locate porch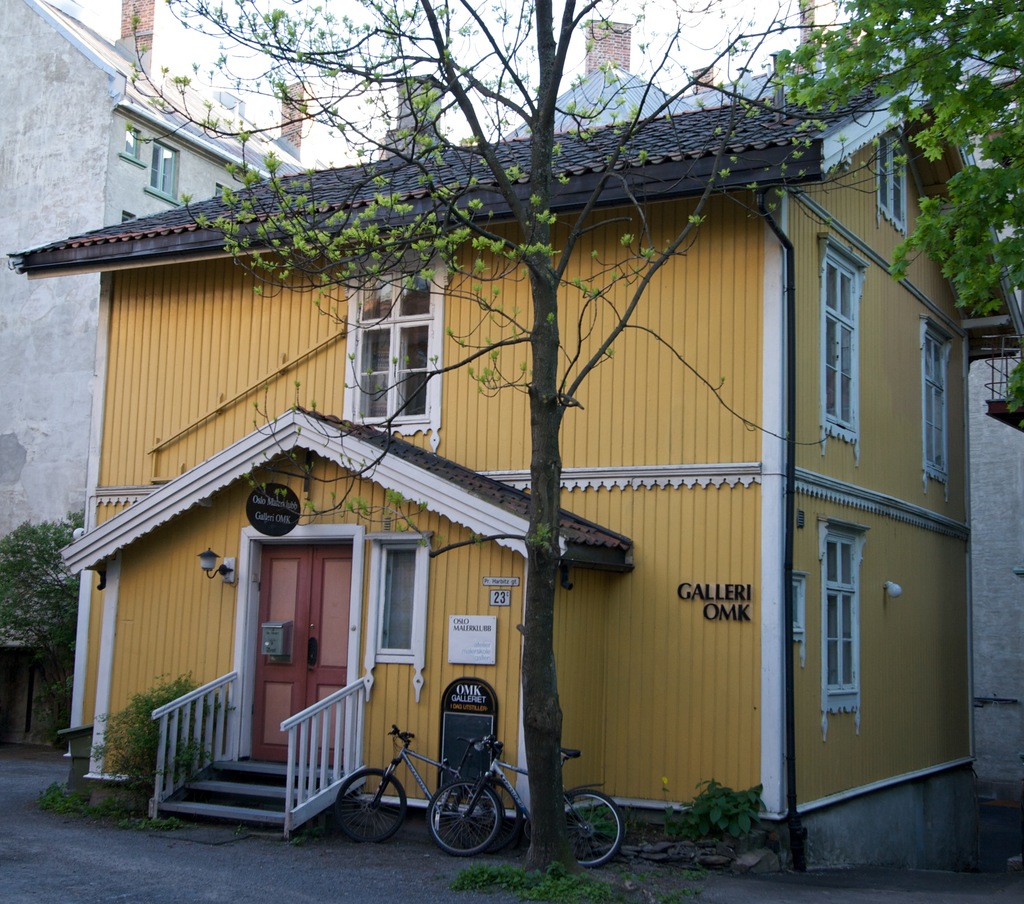
box=[136, 653, 369, 835]
